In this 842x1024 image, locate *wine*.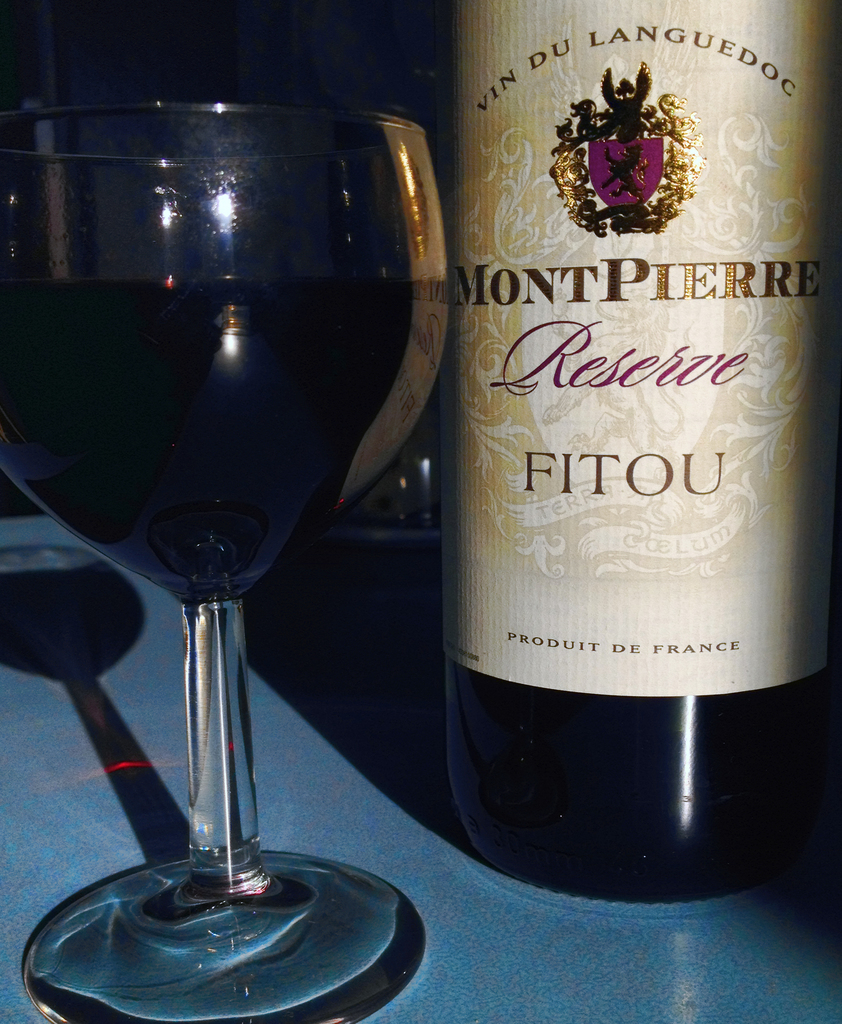
Bounding box: 0:272:452:610.
